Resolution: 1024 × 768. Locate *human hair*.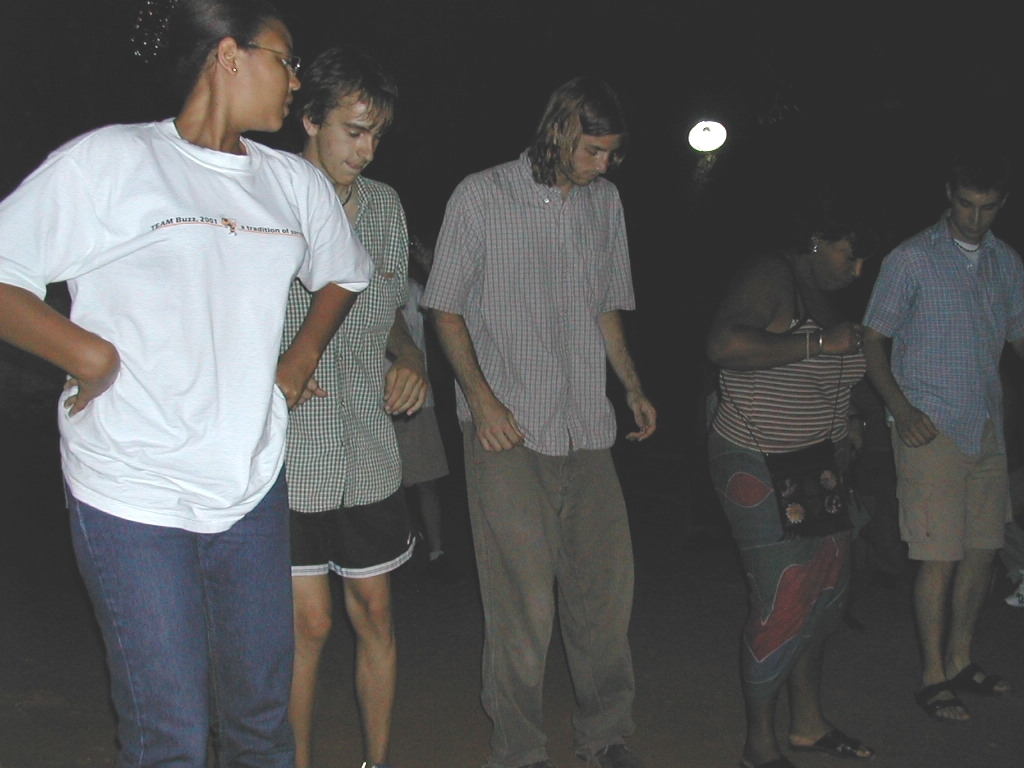
{"left": 525, "top": 70, "right": 631, "bottom": 189}.
